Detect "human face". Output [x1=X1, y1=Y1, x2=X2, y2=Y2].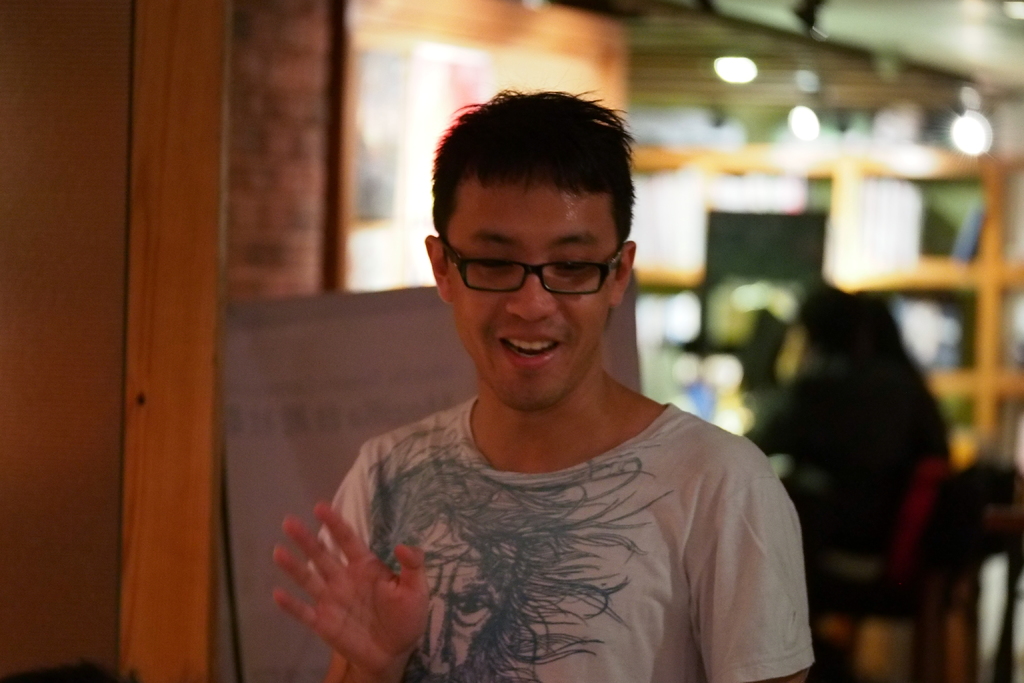
[x1=438, y1=172, x2=612, y2=409].
